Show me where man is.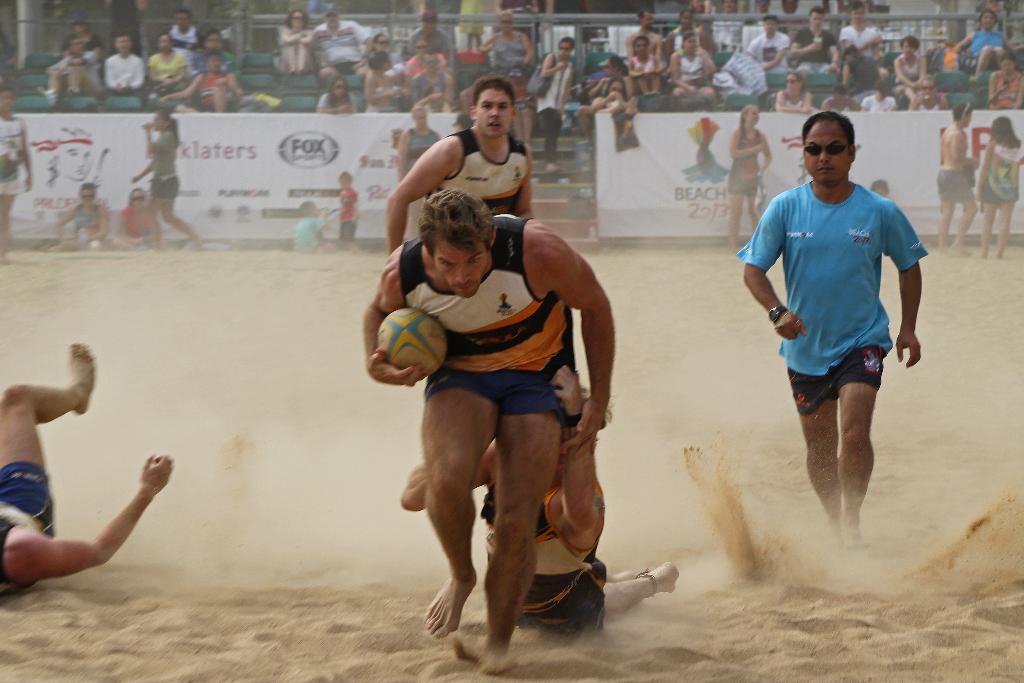
man is at [163, 9, 204, 54].
